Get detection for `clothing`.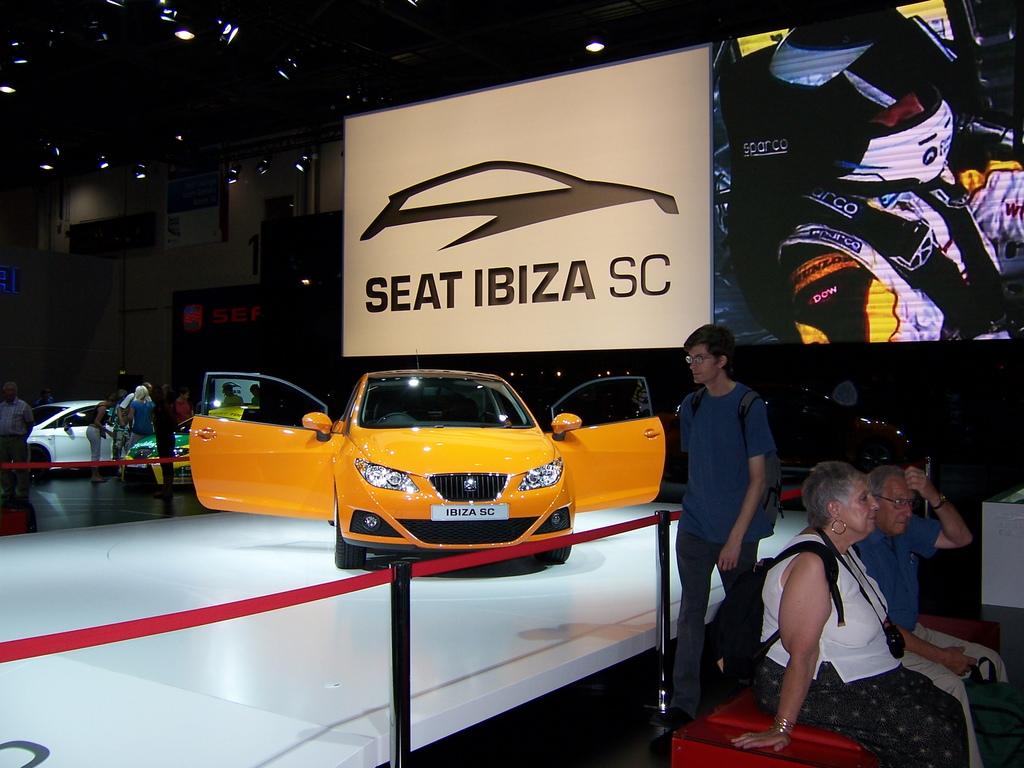
Detection: {"x1": 845, "y1": 524, "x2": 1007, "y2": 705}.
